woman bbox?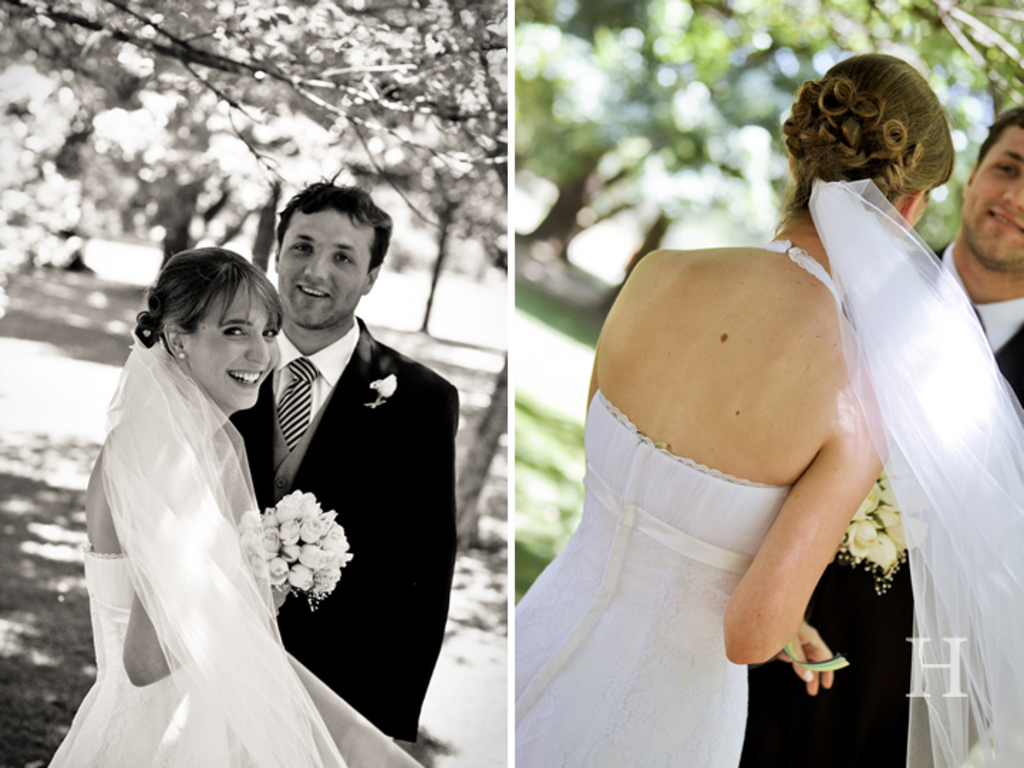
Rect(46, 245, 424, 767)
